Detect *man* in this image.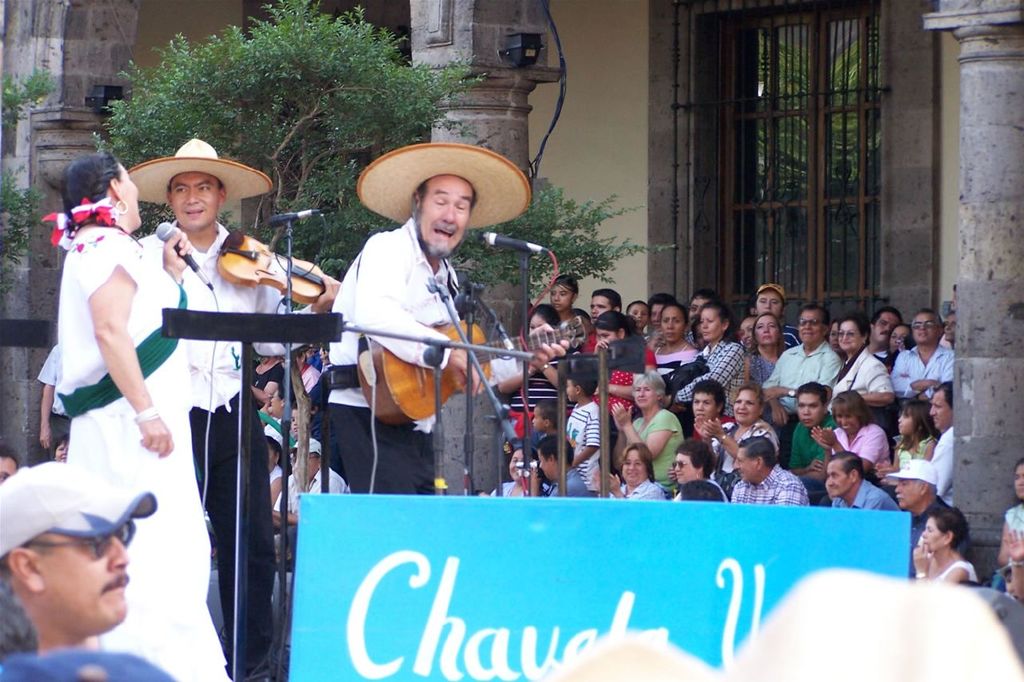
Detection: [x1=0, y1=465, x2=158, y2=658].
